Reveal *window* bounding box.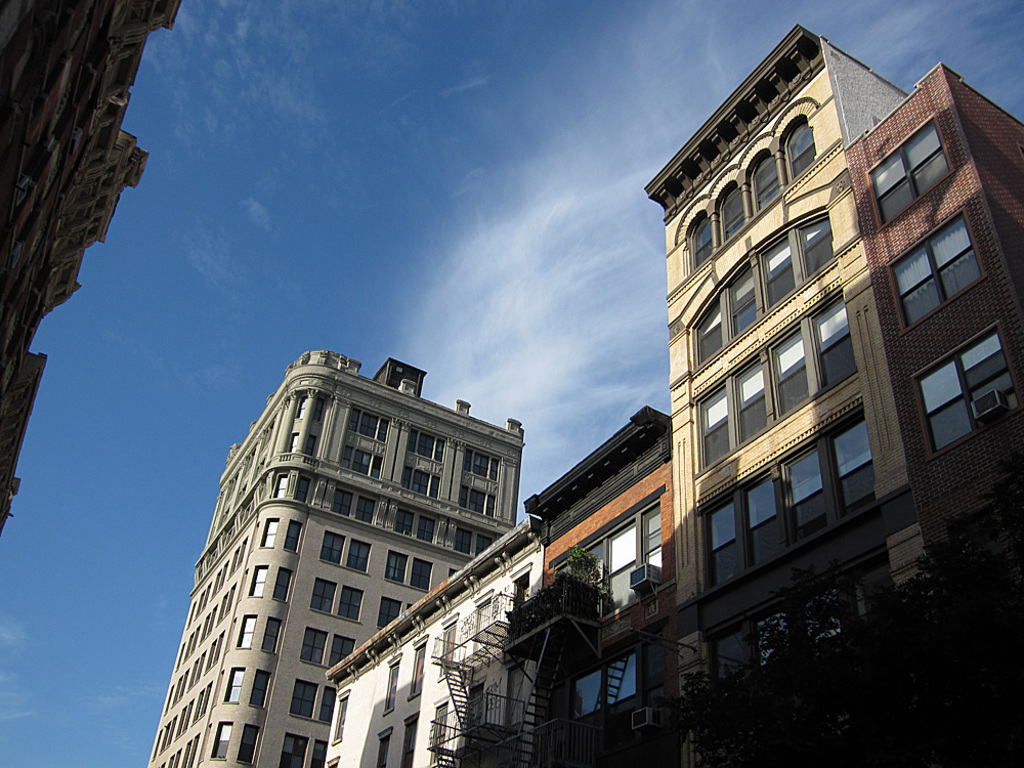
Revealed: 700/488/744/590.
